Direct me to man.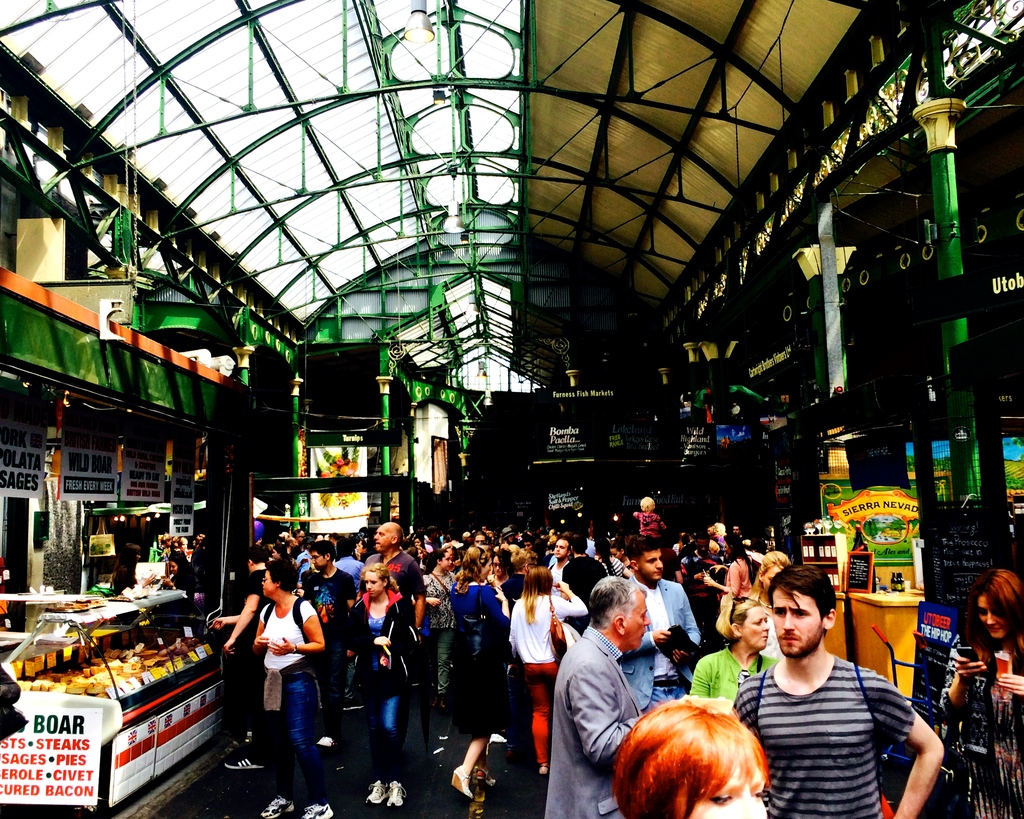
Direction: (x1=368, y1=519, x2=424, y2=650).
